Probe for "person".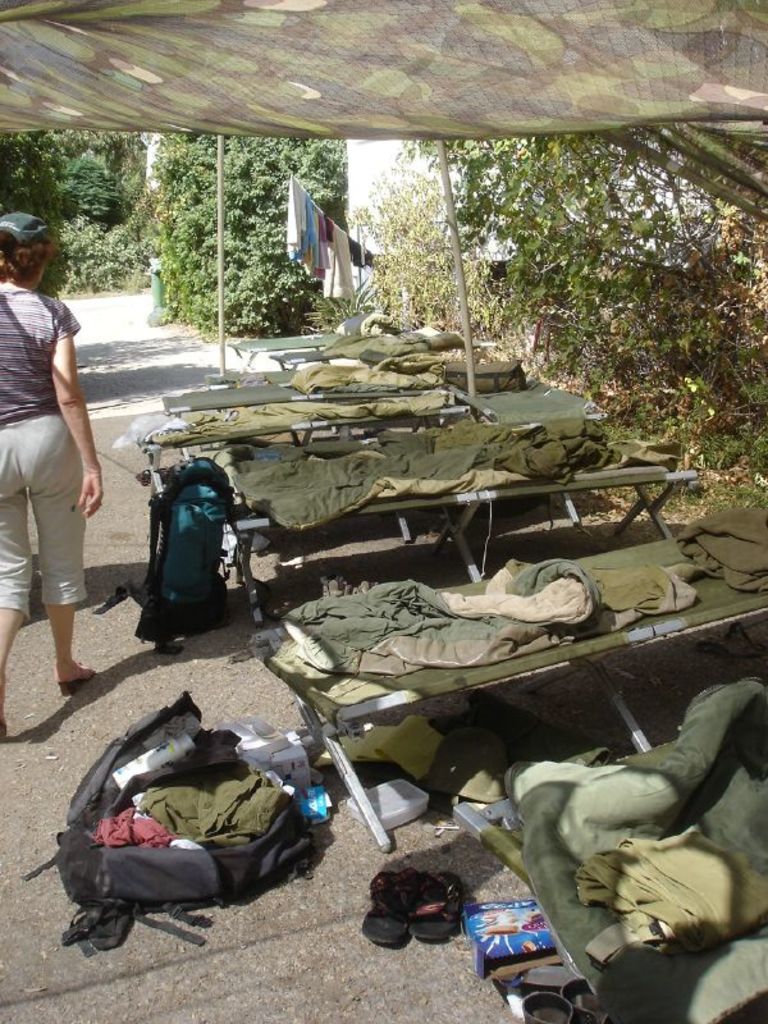
Probe result: bbox=[0, 207, 101, 745].
